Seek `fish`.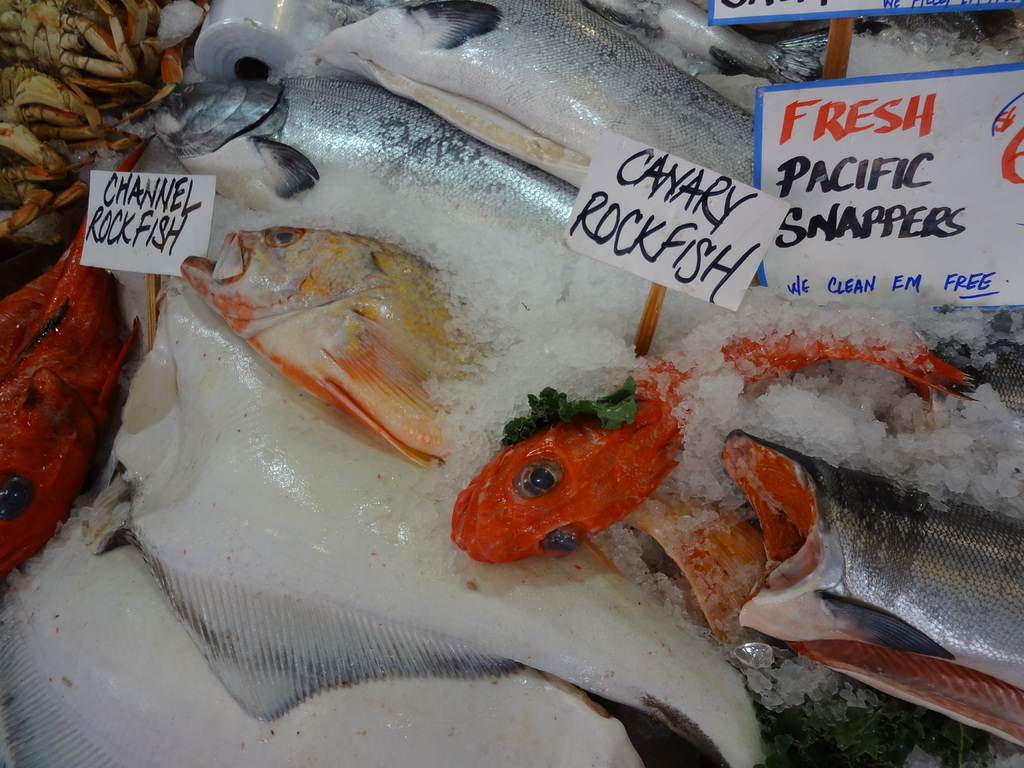
bbox=[445, 390, 977, 568].
